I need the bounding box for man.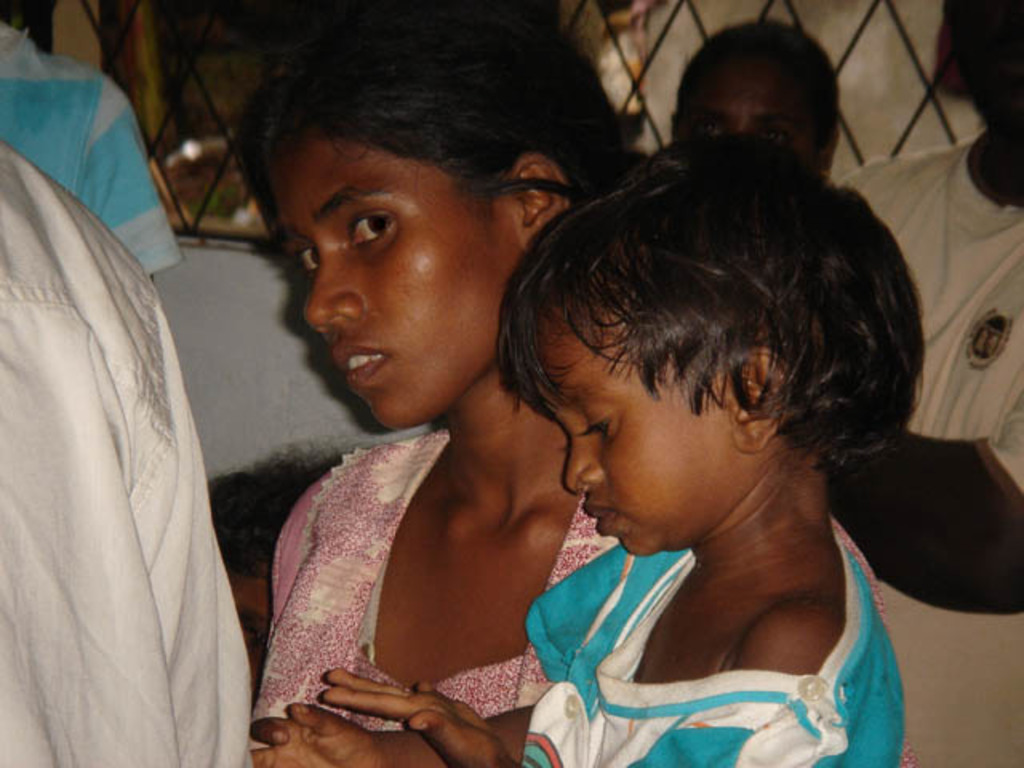
Here it is: [16, 70, 264, 767].
